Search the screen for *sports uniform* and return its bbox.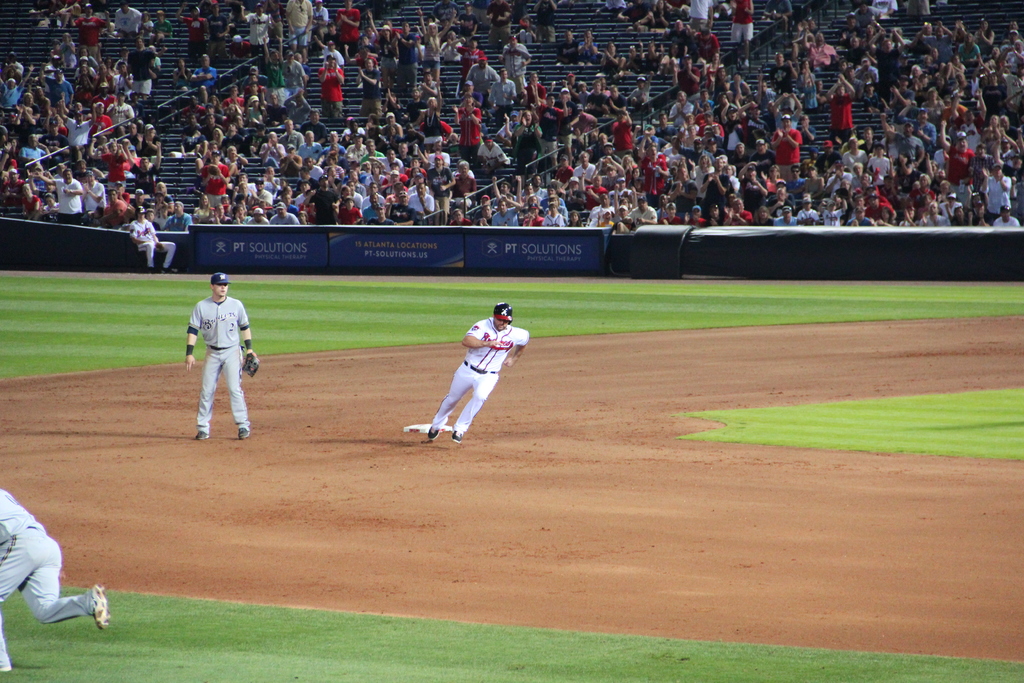
Found: [left=656, top=9, right=677, bottom=22].
